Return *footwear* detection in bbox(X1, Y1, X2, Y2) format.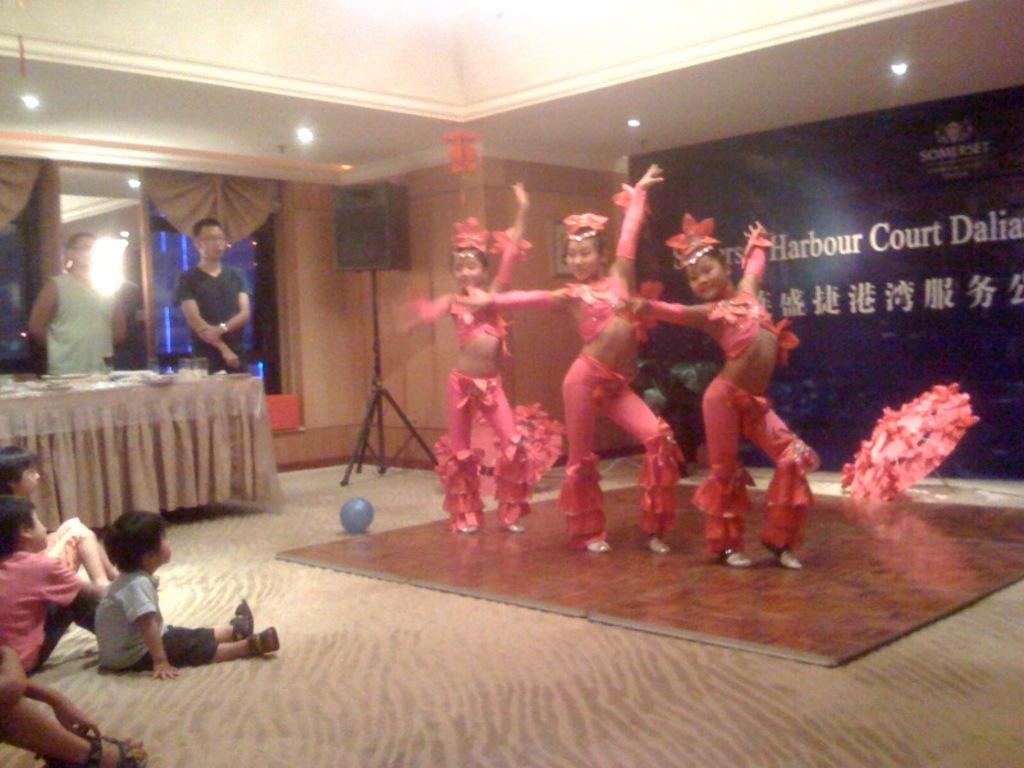
bbox(252, 622, 283, 653).
